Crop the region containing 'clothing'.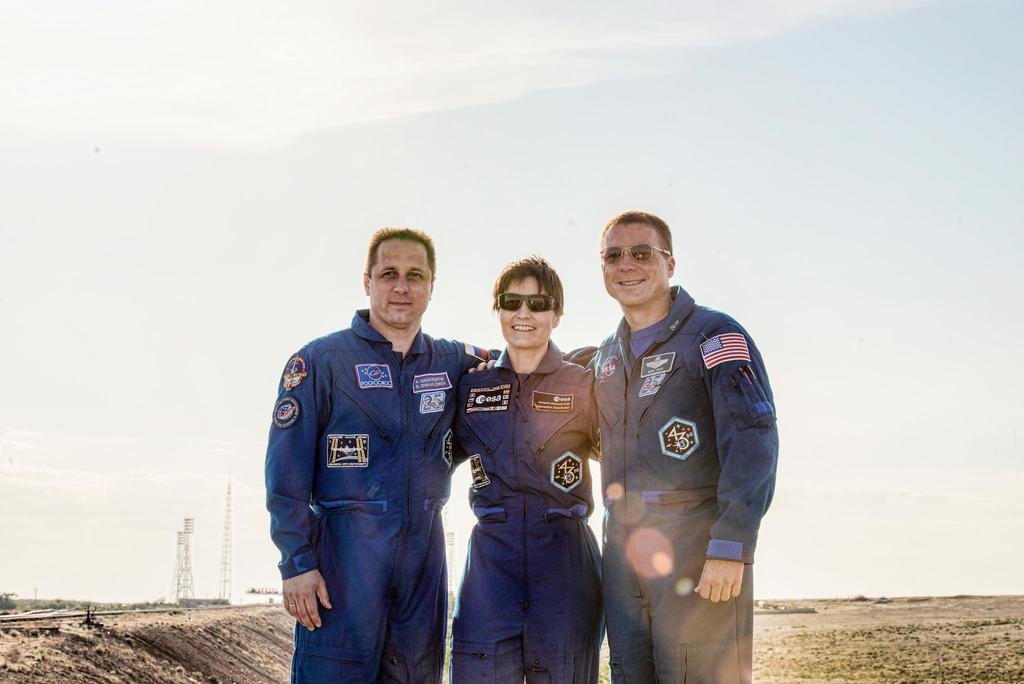
Crop region: [260, 296, 517, 683].
